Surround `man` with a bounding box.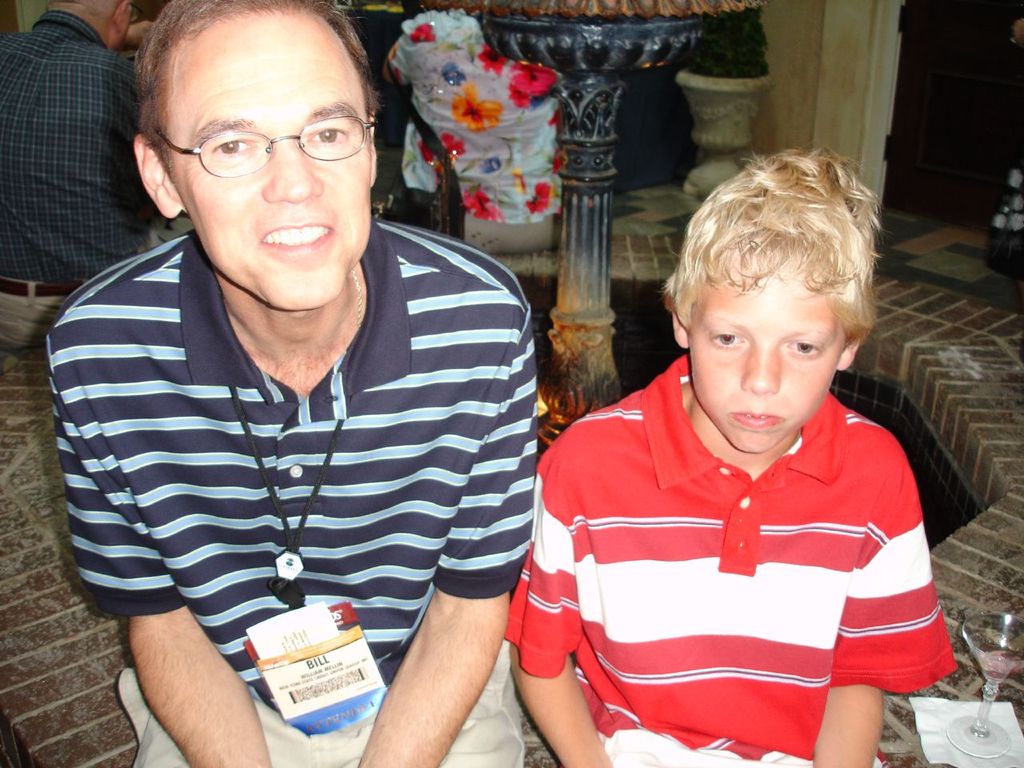
BBox(0, 0, 162, 350).
